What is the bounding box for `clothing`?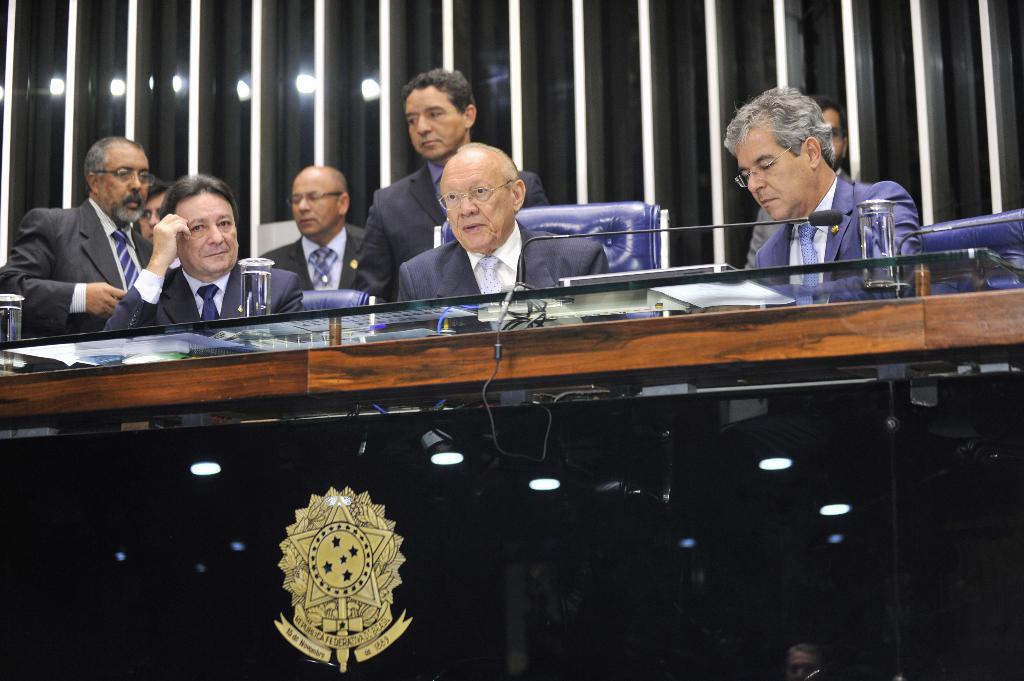
rect(396, 223, 603, 307).
